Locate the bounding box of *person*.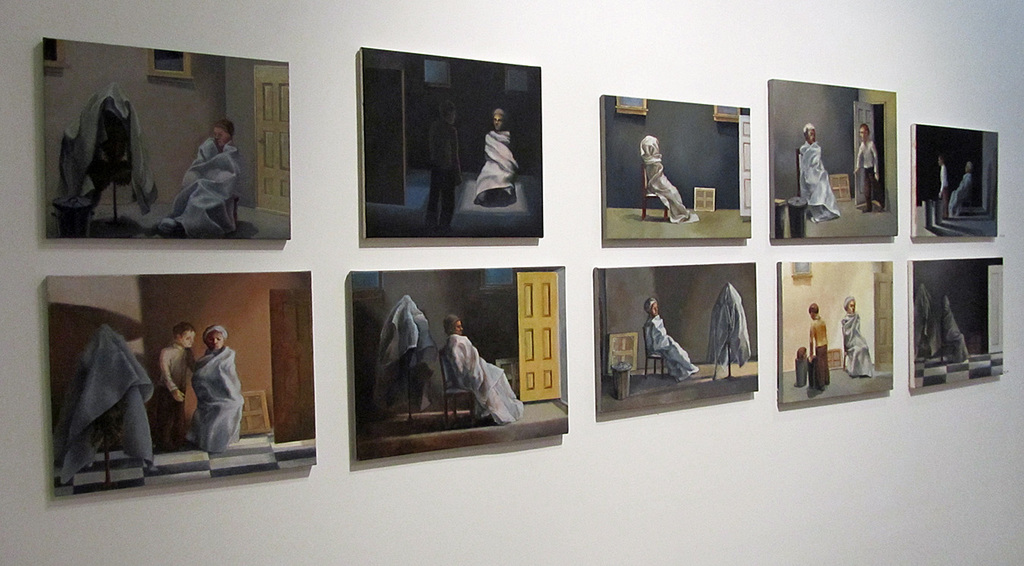
Bounding box: {"left": 444, "top": 314, "right": 525, "bottom": 425}.
